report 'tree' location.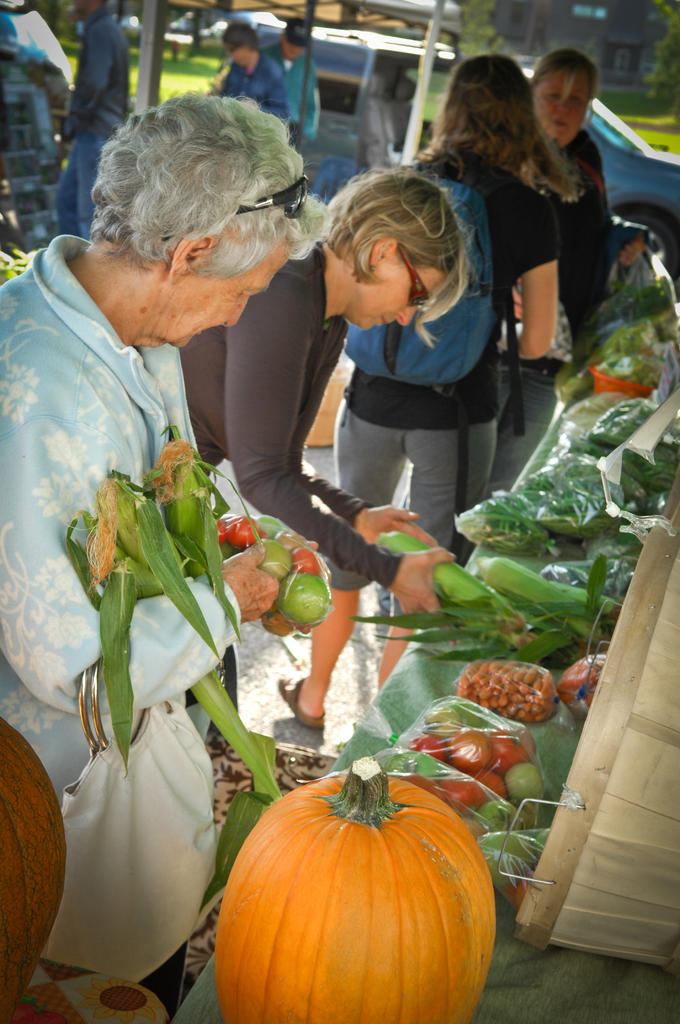
Report: <region>648, 0, 679, 97</region>.
